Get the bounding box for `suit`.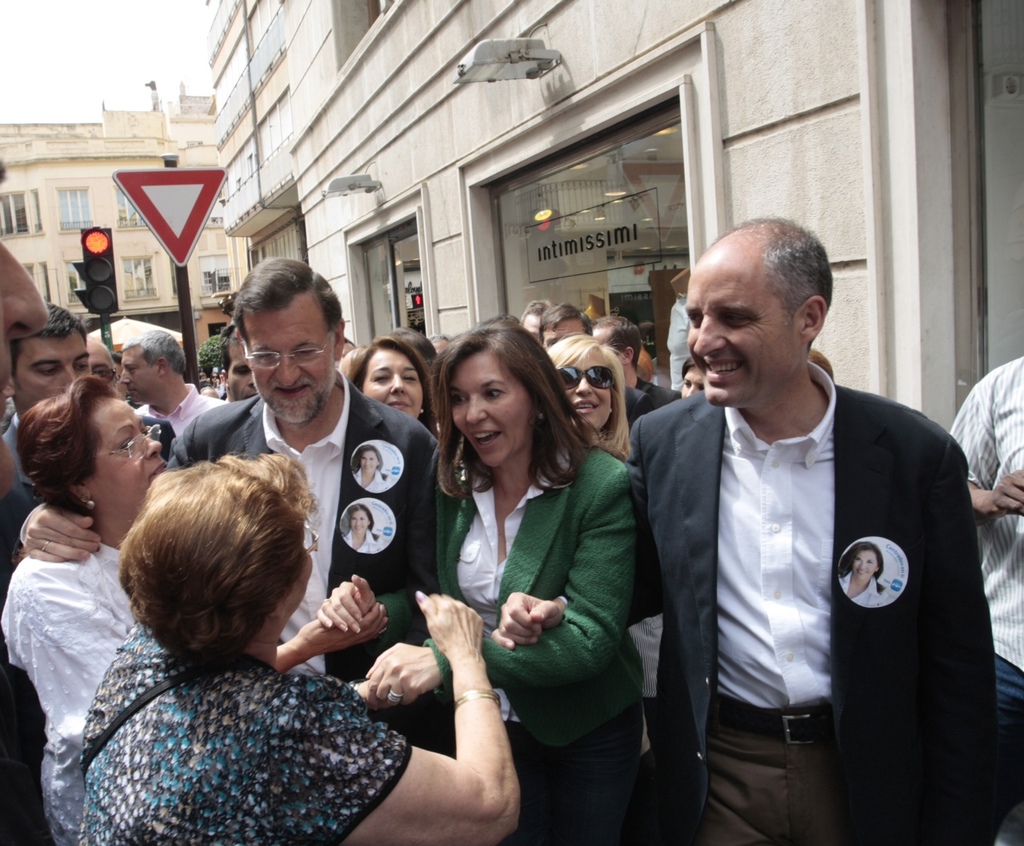
x1=622 y1=383 x2=650 y2=426.
